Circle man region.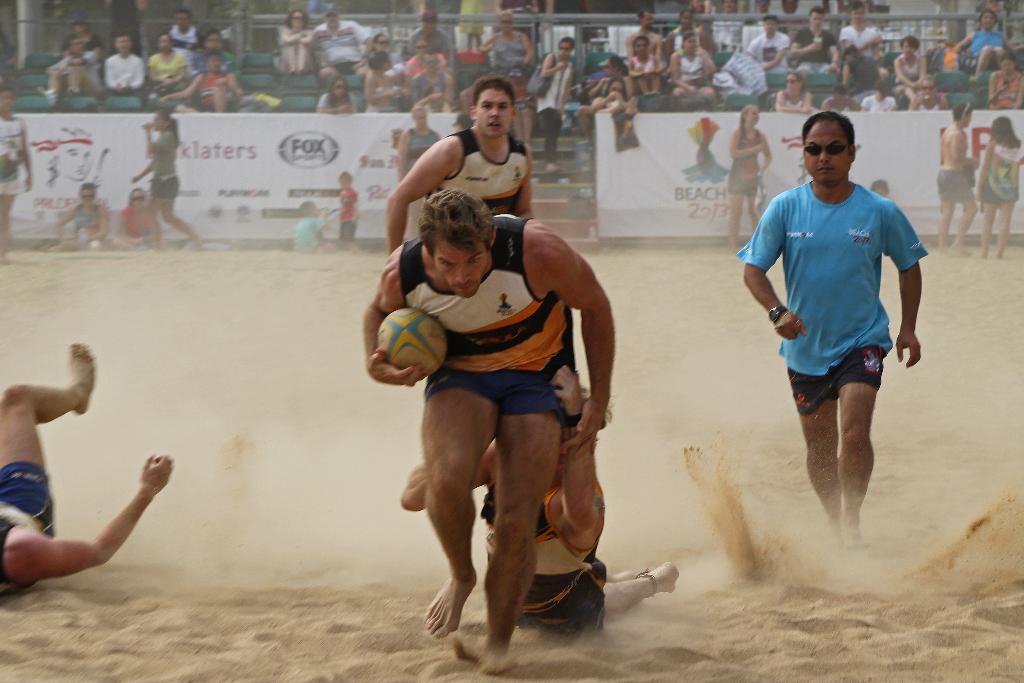
Region: <box>399,38,448,79</box>.
